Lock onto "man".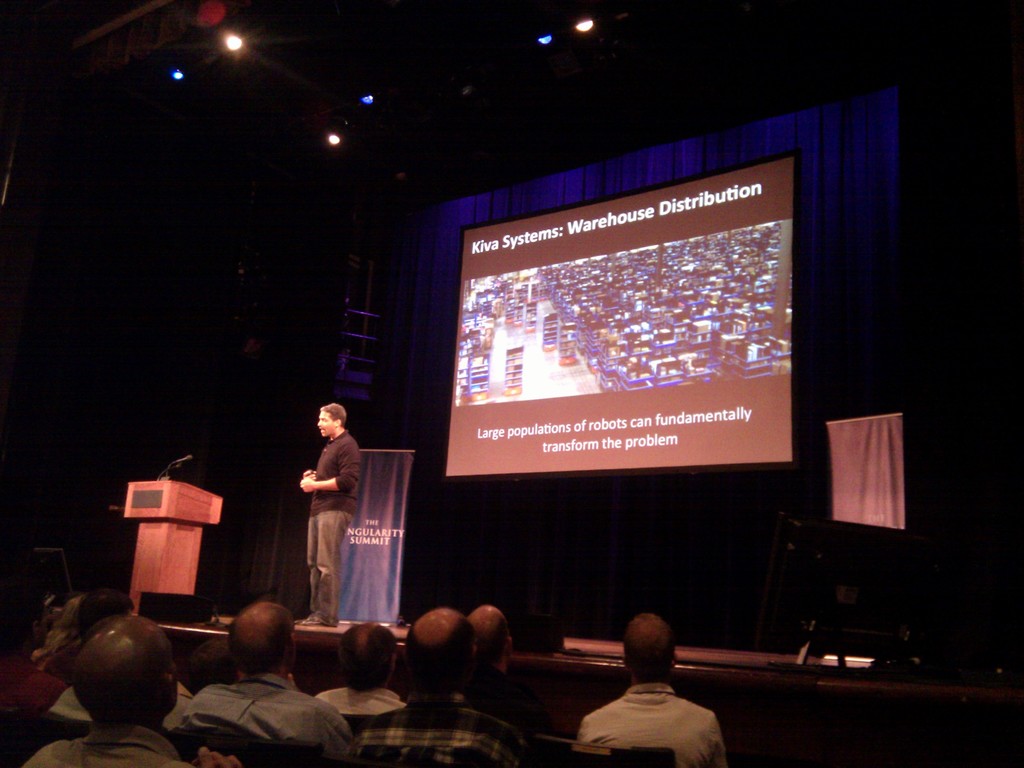
Locked: box(300, 403, 360, 627).
